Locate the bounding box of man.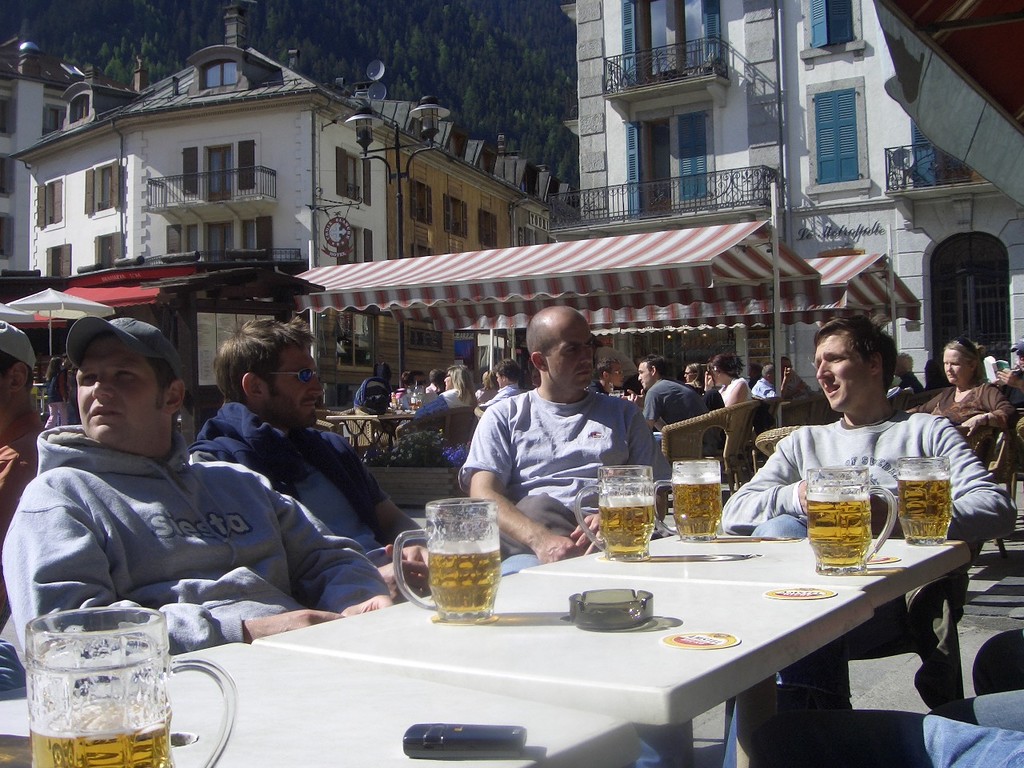
Bounding box: pyautogui.locateOnScreen(714, 320, 1023, 767).
